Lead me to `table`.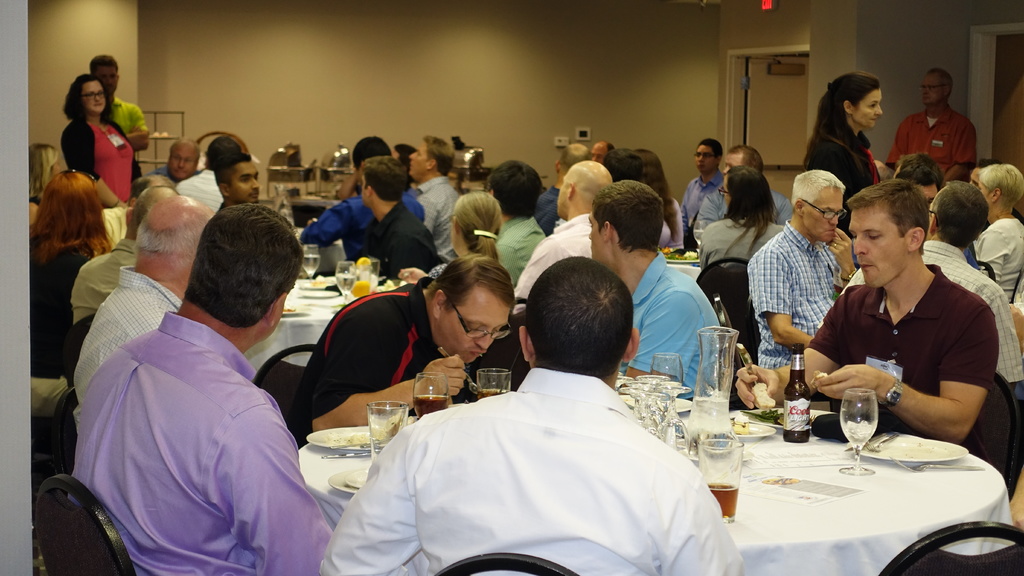
Lead to [x1=661, y1=250, x2=708, y2=279].
